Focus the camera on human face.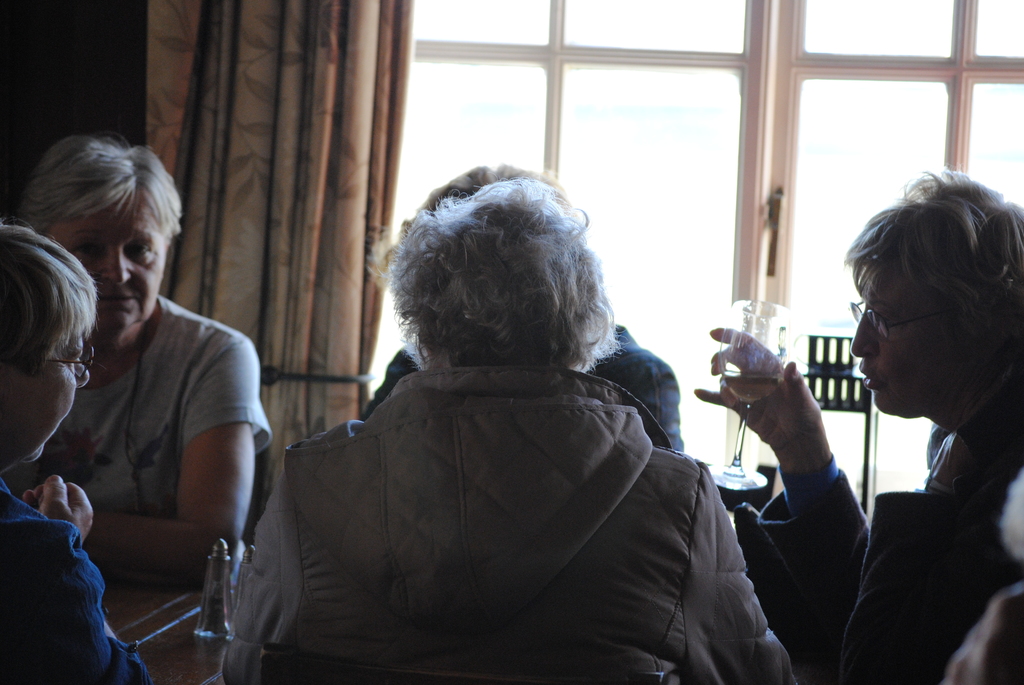
Focus region: [x1=845, y1=290, x2=941, y2=421].
